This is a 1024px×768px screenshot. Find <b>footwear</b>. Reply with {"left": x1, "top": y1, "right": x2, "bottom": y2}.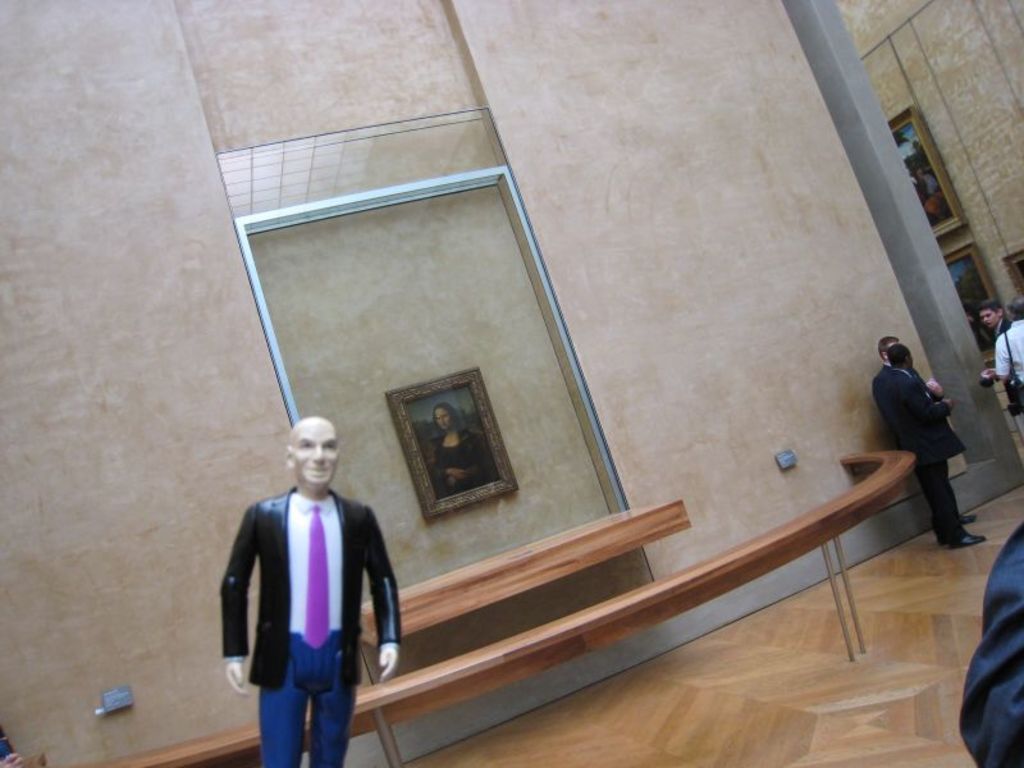
{"left": 948, "top": 530, "right": 992, "bottom": 549}.
